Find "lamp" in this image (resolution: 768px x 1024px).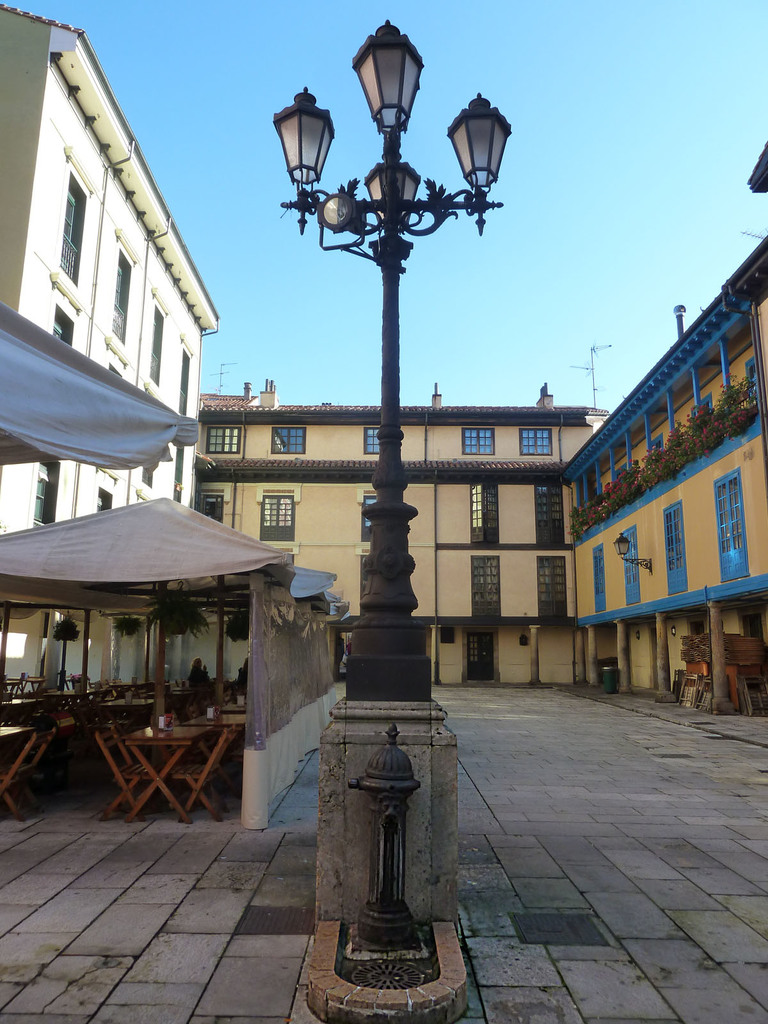
bbox=(345, 22, 427, 233).
